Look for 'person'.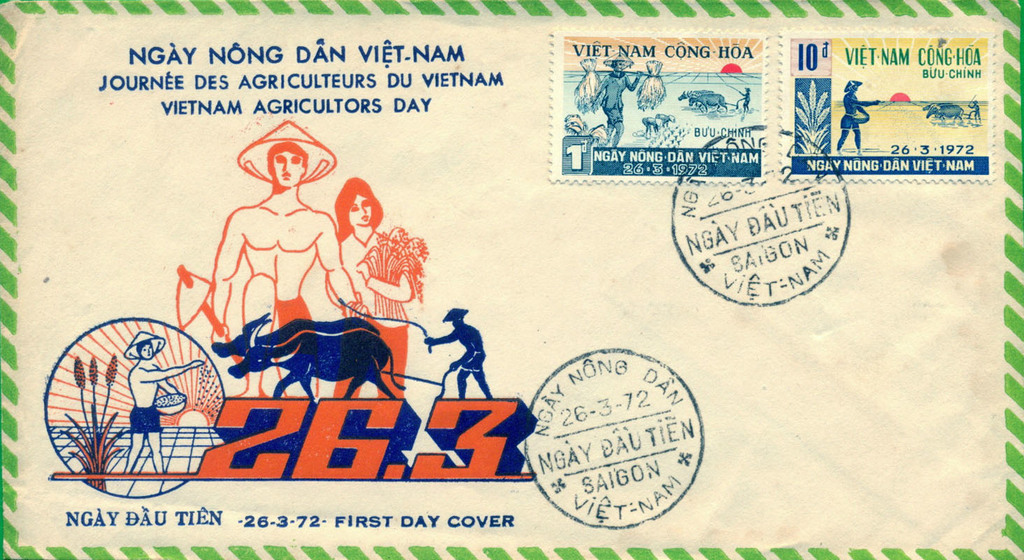
Found: (833,77,883,153).
